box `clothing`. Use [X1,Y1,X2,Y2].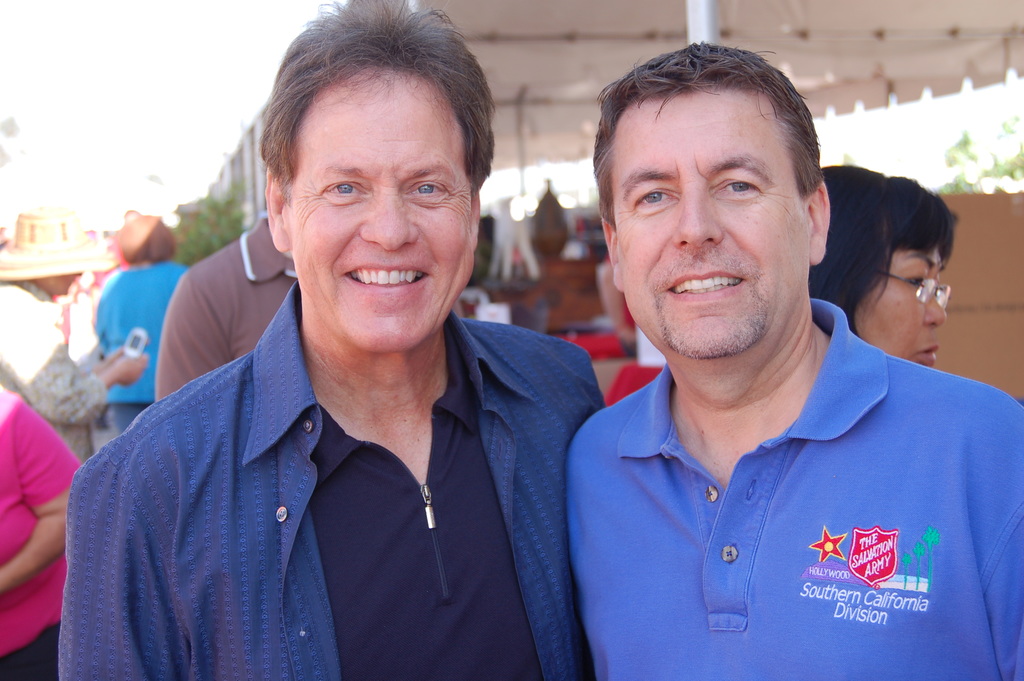
[539,317,1006,651].
